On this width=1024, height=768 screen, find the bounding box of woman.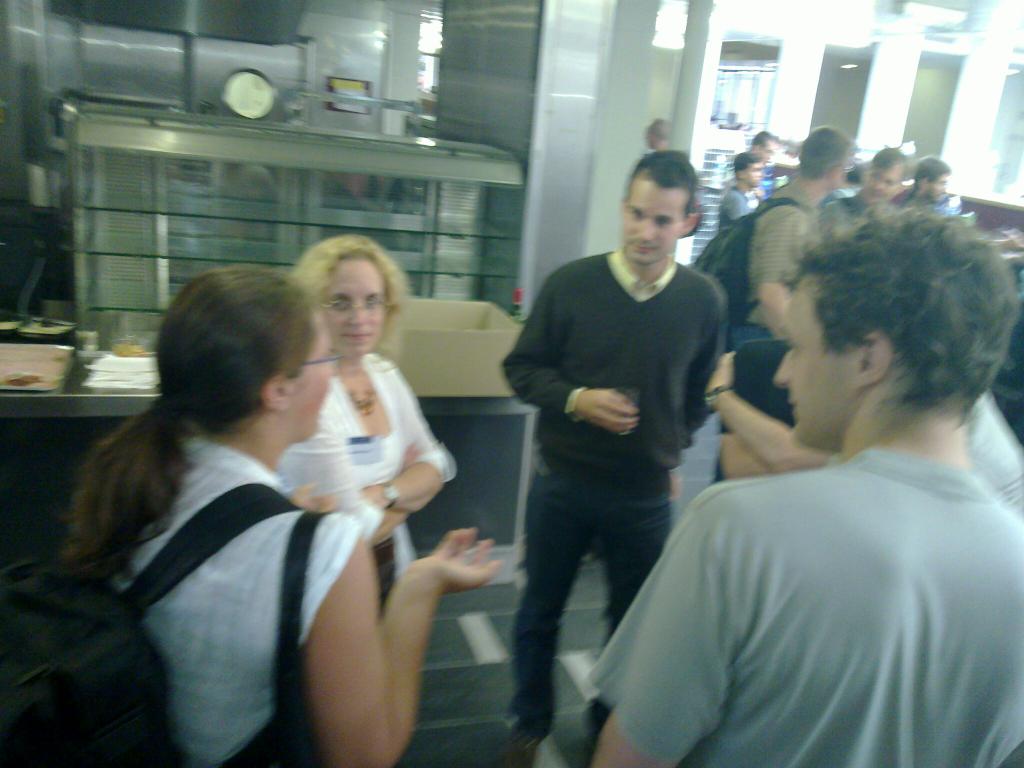
Bounding box: bbox(48, 207, 518, 767).
